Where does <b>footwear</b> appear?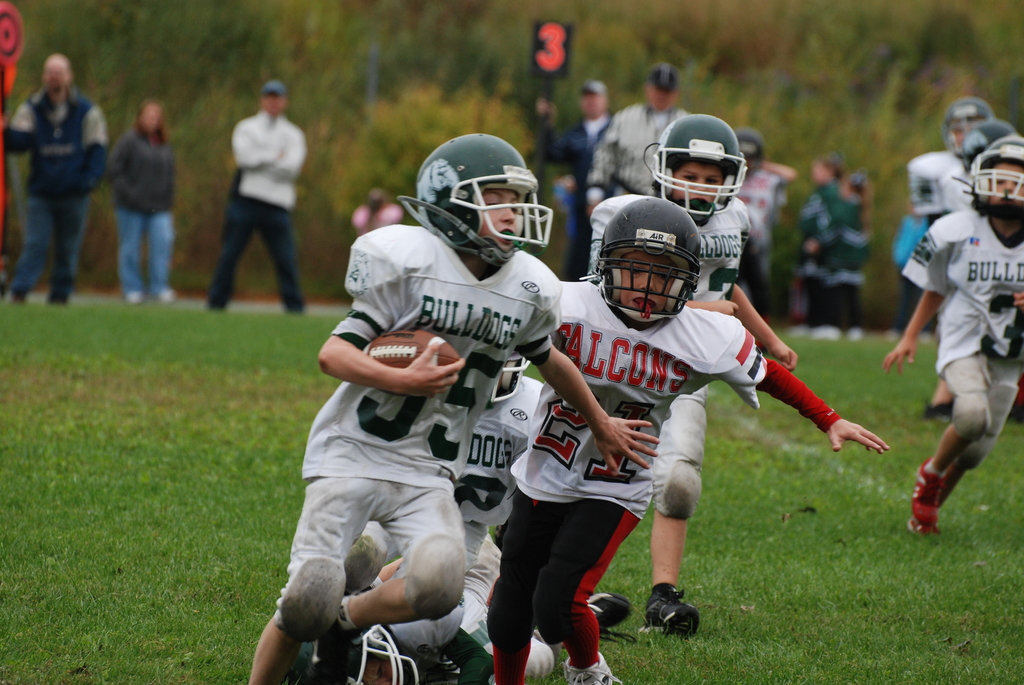
Appears at locate(810, 323, 840, 341).
